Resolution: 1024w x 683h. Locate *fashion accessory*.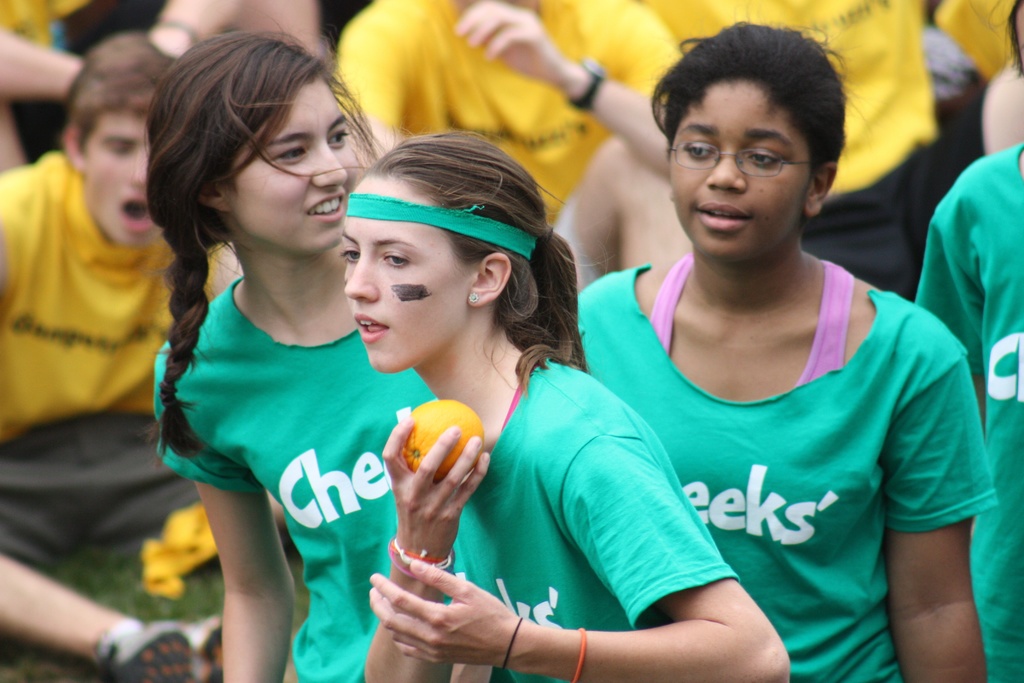
x1=393, y1=541, x2=449, y2=567.
